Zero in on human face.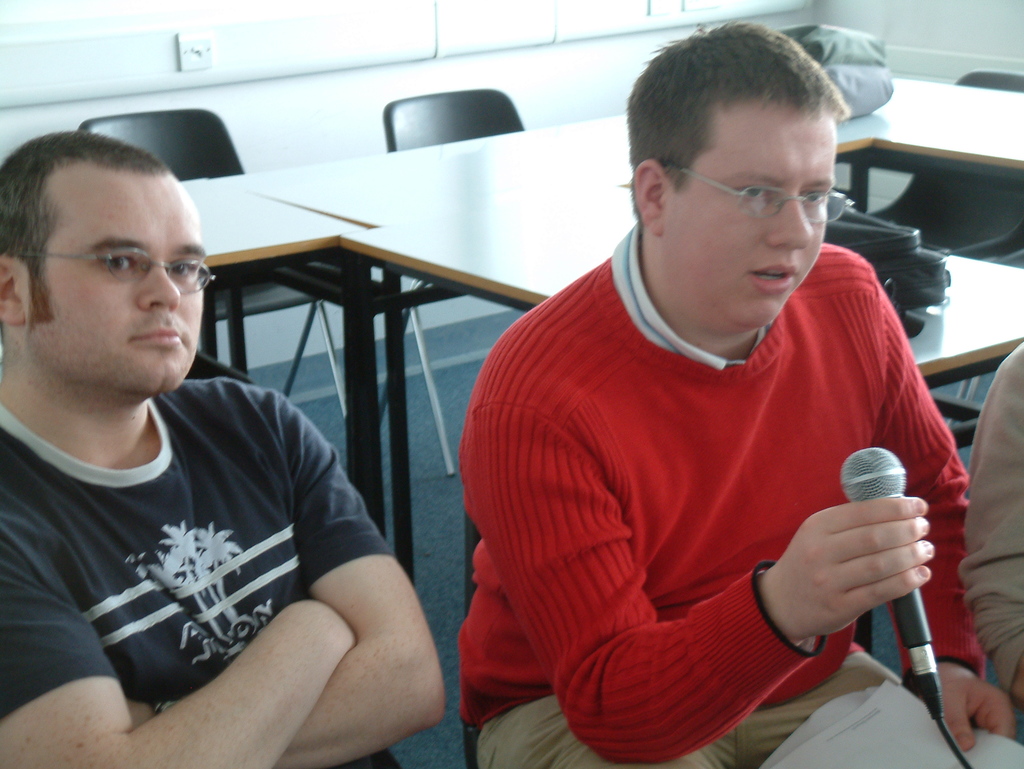
Zeroed in: (663, 107, 838, 334).
